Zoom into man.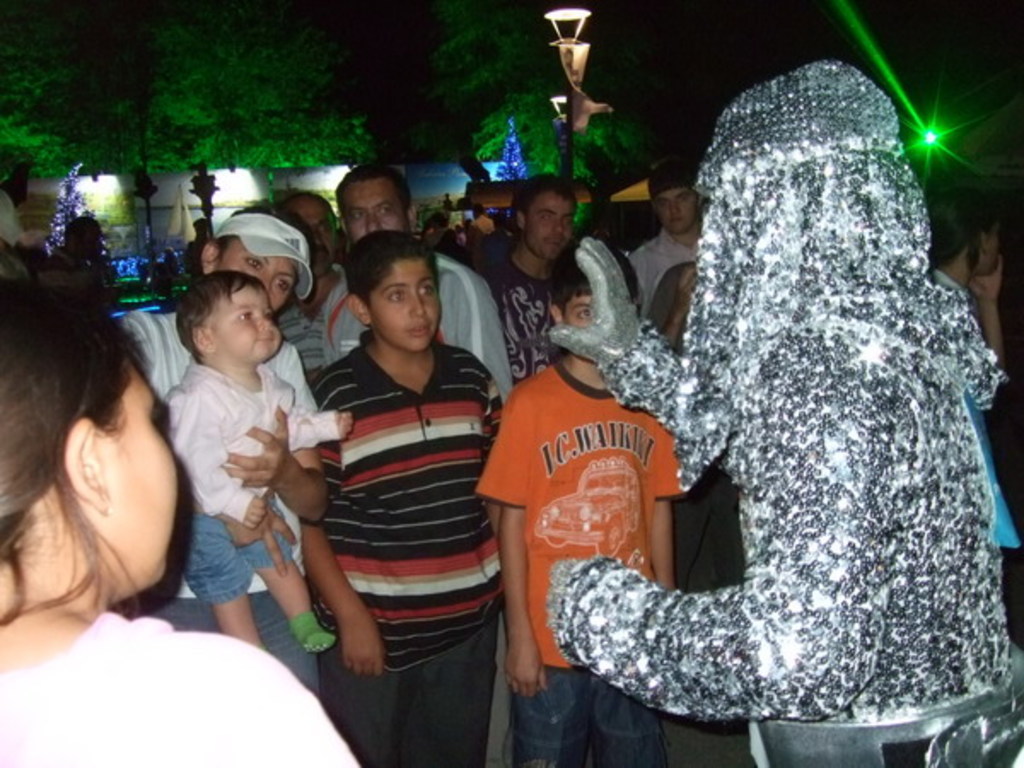
Zoom target: {"x1": 319, "y1": 155, "x2": 512, "y2": 399}.
